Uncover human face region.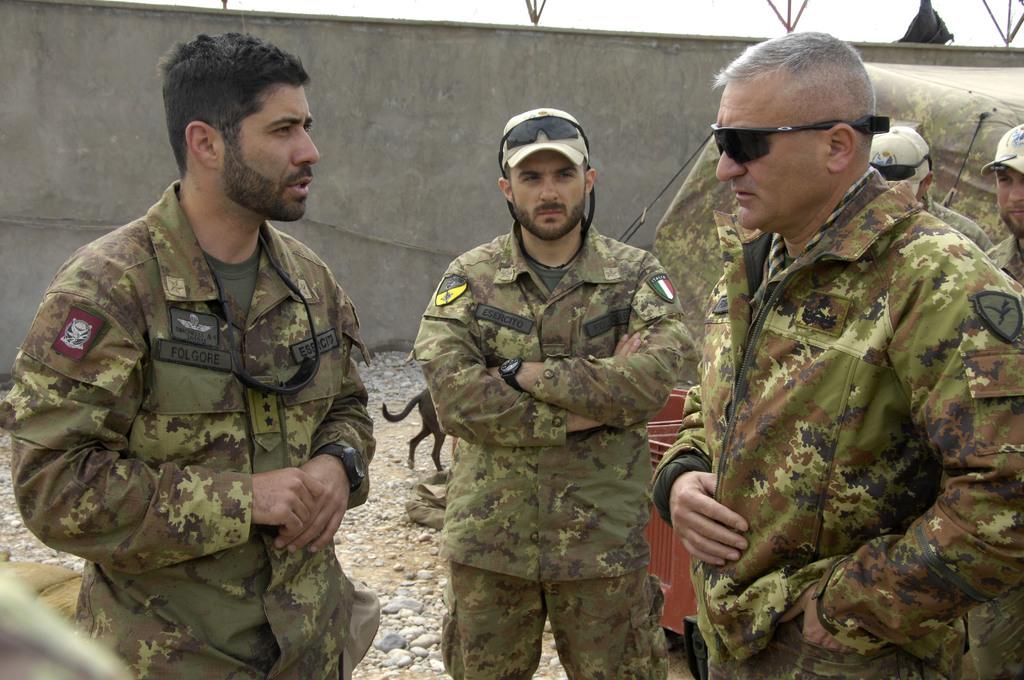
Uncovered: [left=219, top=90, right=317, bottom=224].
